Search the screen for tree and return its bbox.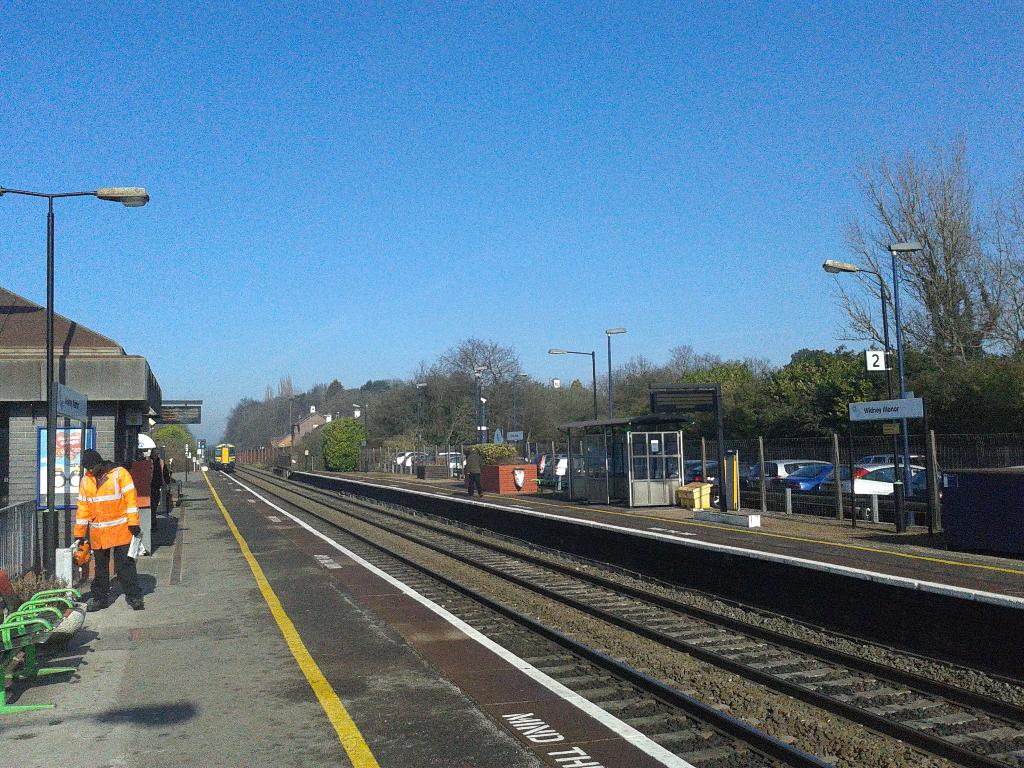
Found: (913, 309, 1023, 440).
